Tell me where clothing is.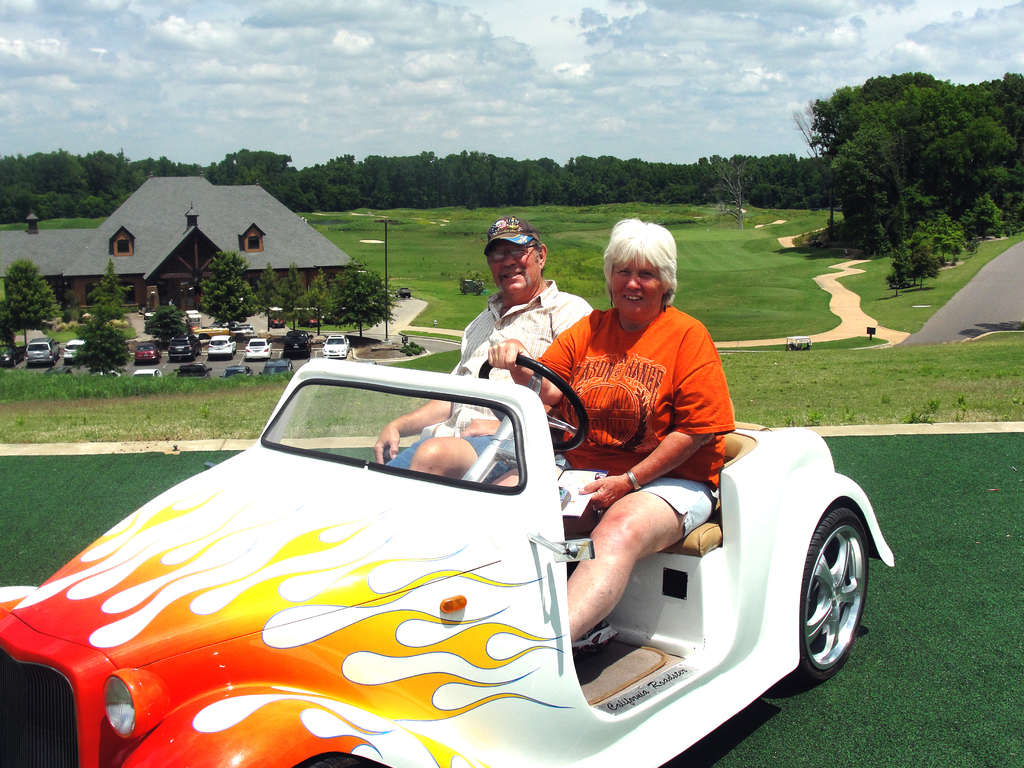
clothing is at detection(538, 270, 746, 508).
